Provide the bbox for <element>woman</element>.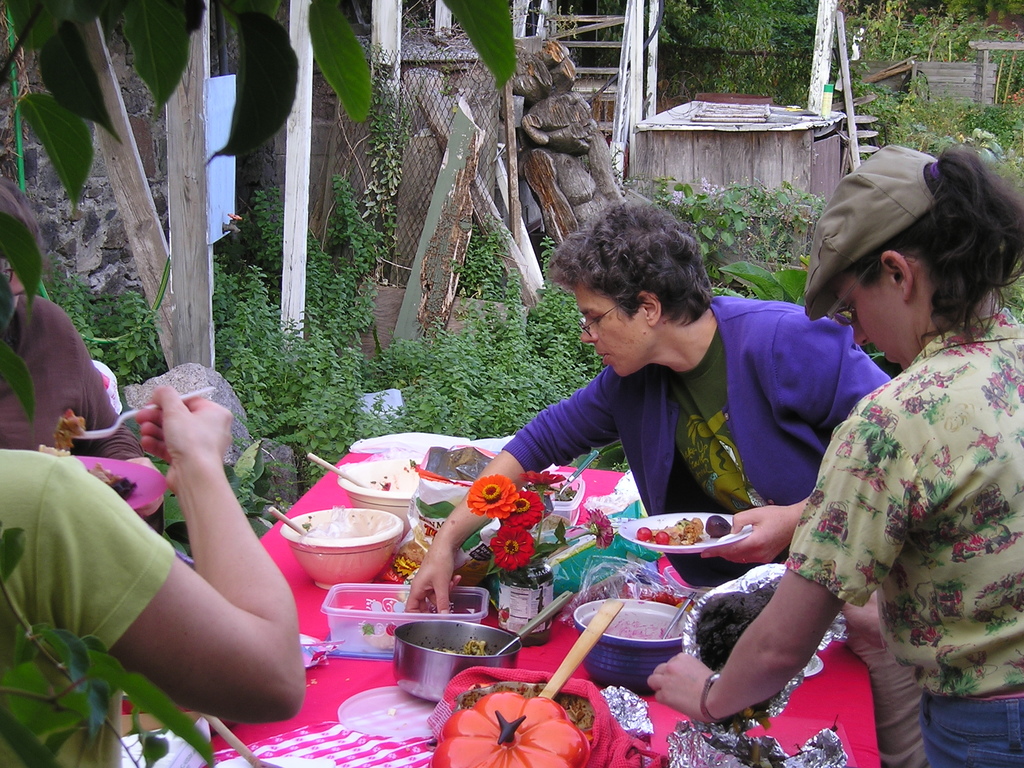
[399, 196, 928, 767].
